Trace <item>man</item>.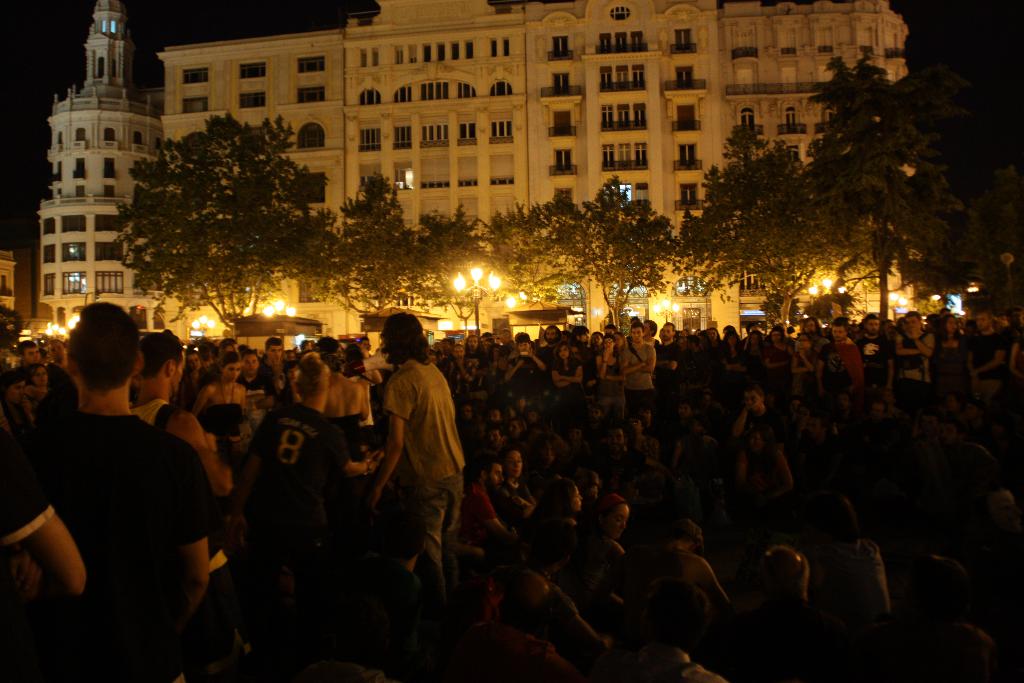
Traced to (left=890, top=314, right=942, bottom=384).
